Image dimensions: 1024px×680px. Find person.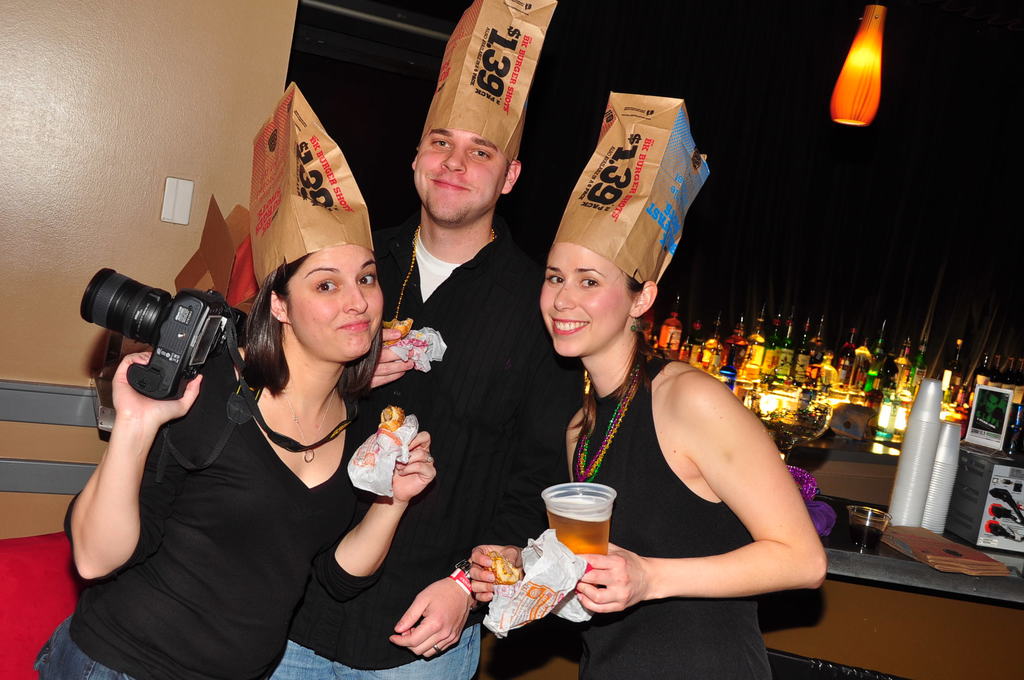
[left=977, top=393, right=1011, bottom=432].
